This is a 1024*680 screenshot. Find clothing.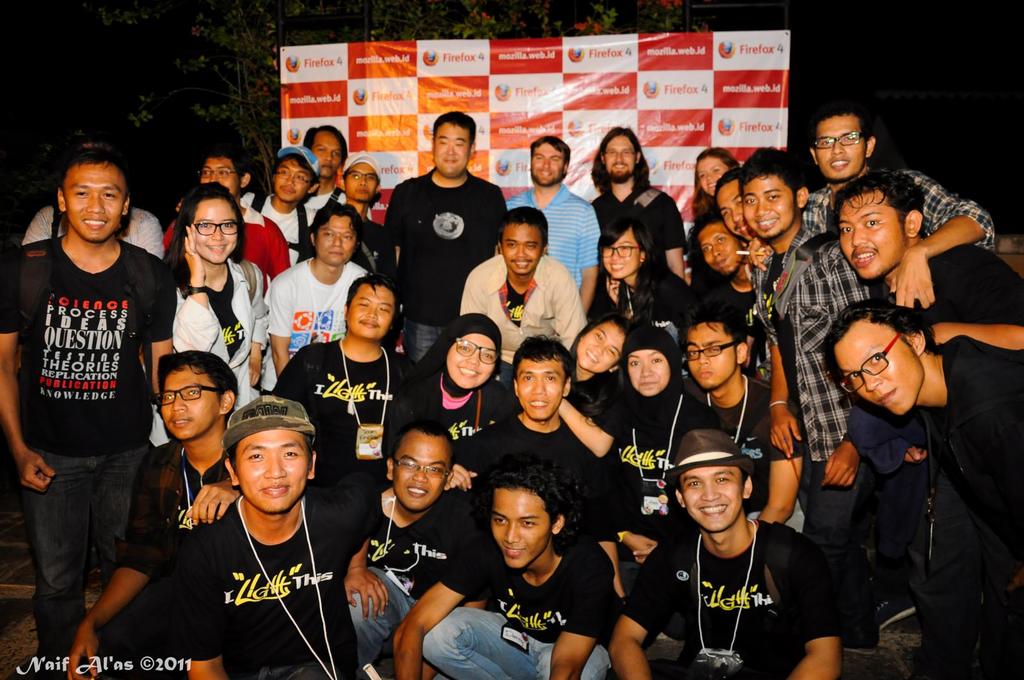
Bounding box: bbox=[845, 329, 1023, 679].
